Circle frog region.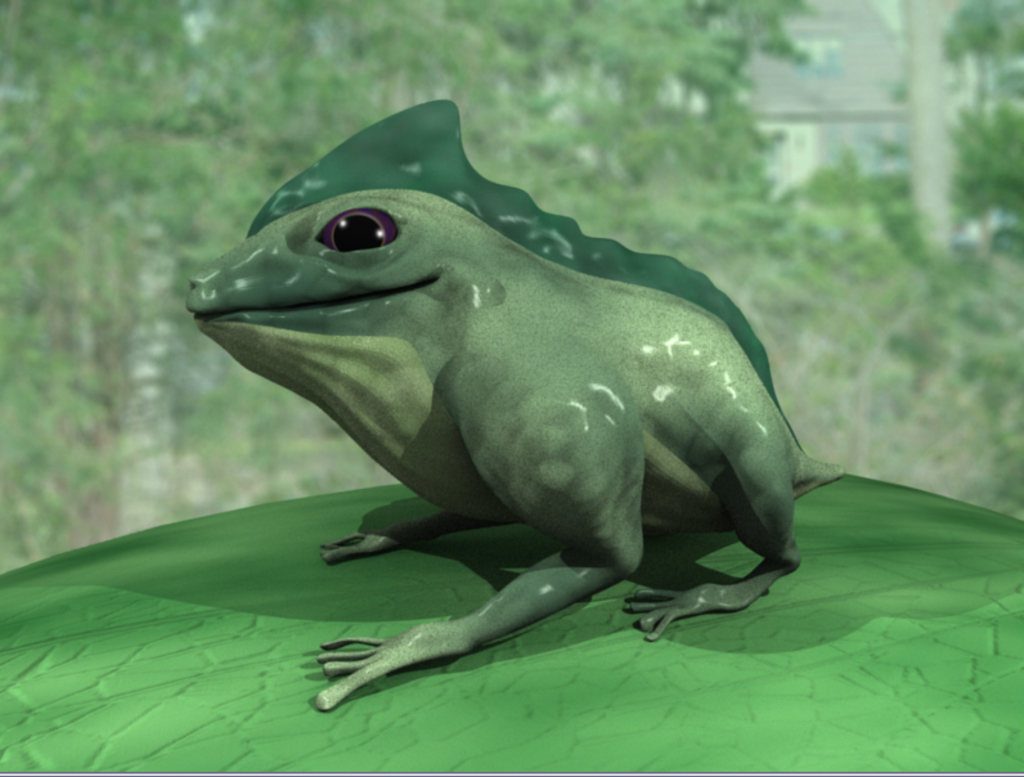
Region: left=181, top=99, right=849, bottom=713.
